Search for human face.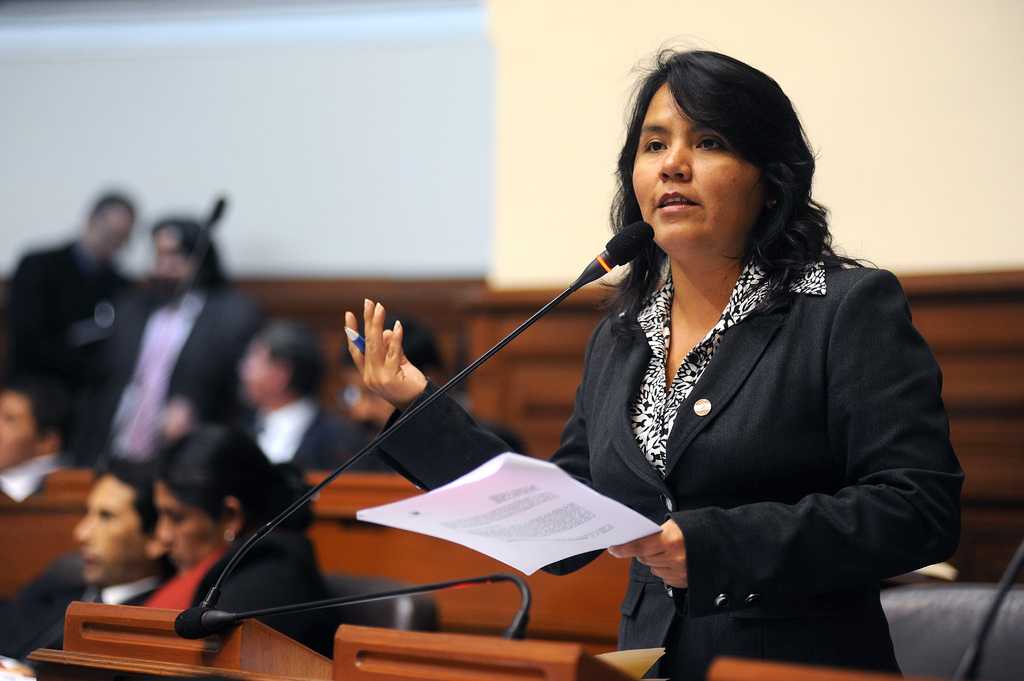
Found at l=160, t=485, r=224, b=571.
